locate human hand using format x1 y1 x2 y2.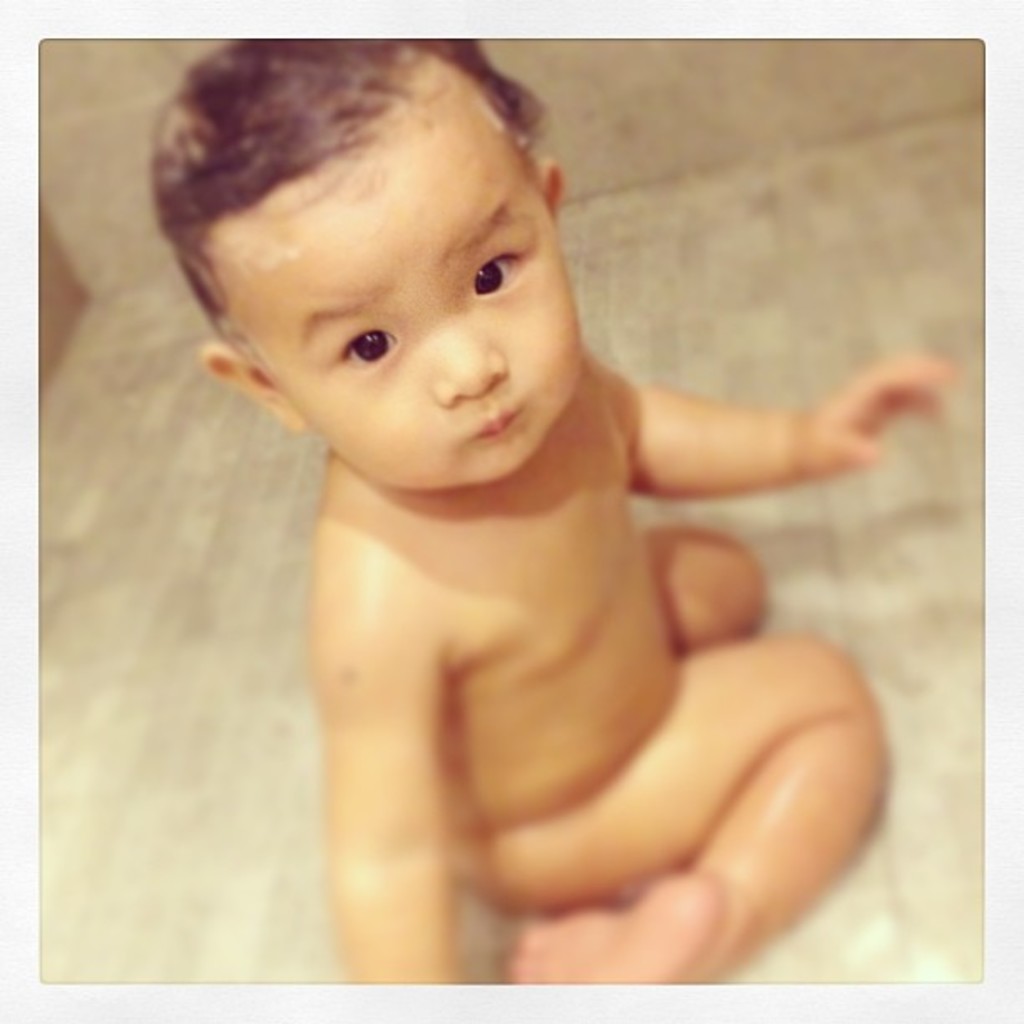
706 326 970 495.
